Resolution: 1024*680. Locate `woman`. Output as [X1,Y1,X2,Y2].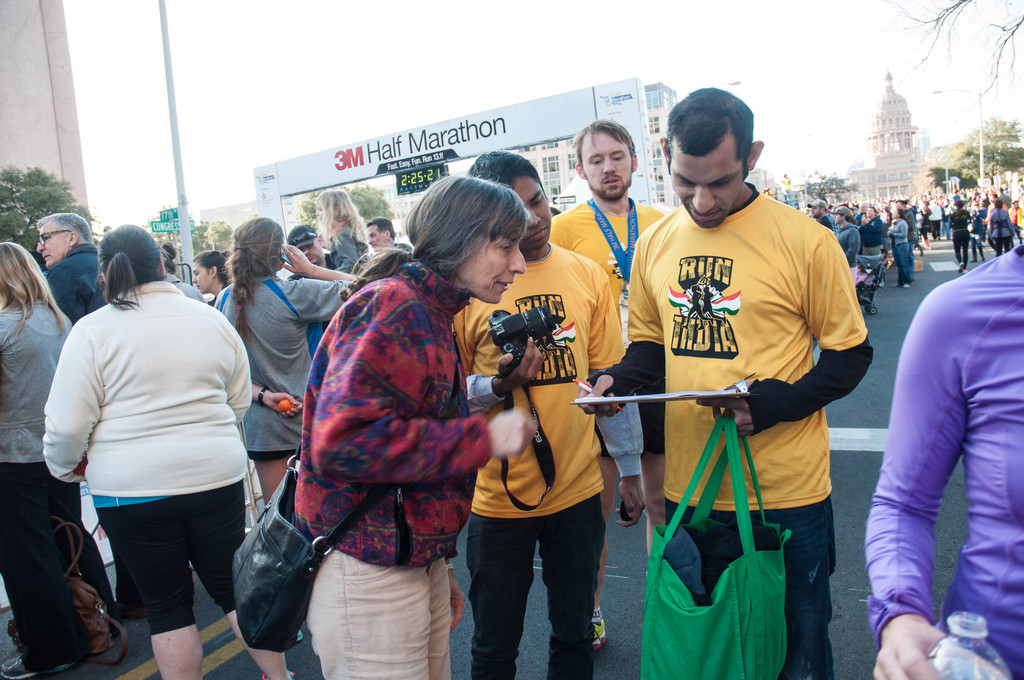
[43,223,293,679].
